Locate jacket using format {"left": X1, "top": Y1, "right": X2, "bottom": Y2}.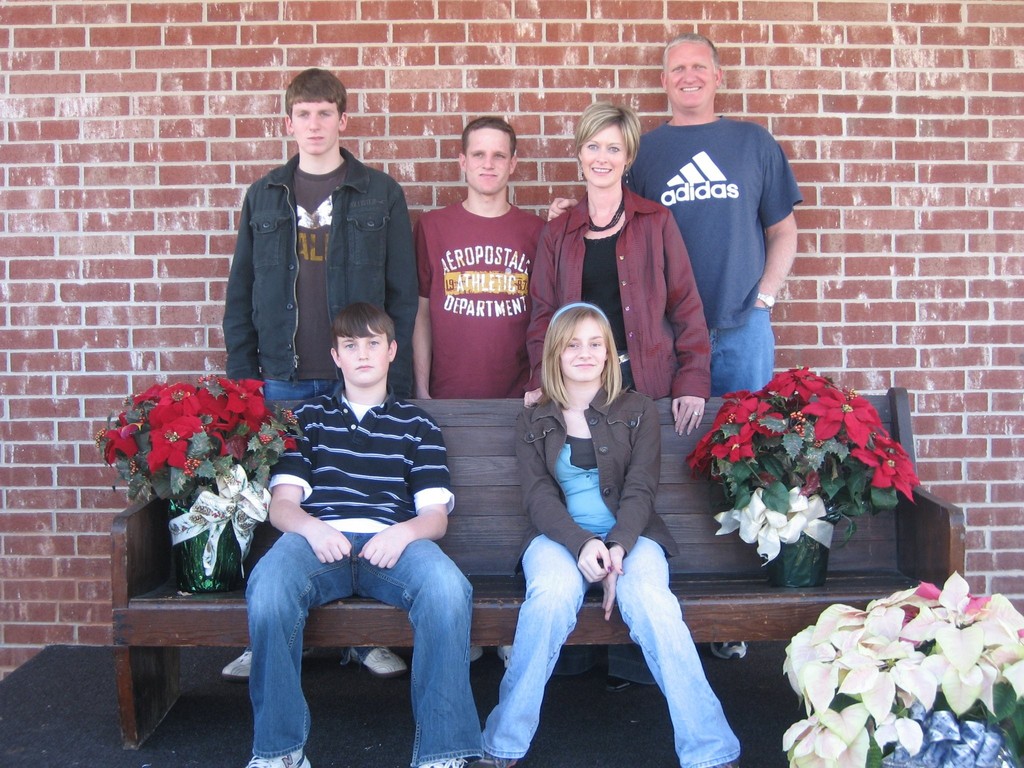
{"left": 205, "top": 123, "right": 406, "bottom": 333}.
